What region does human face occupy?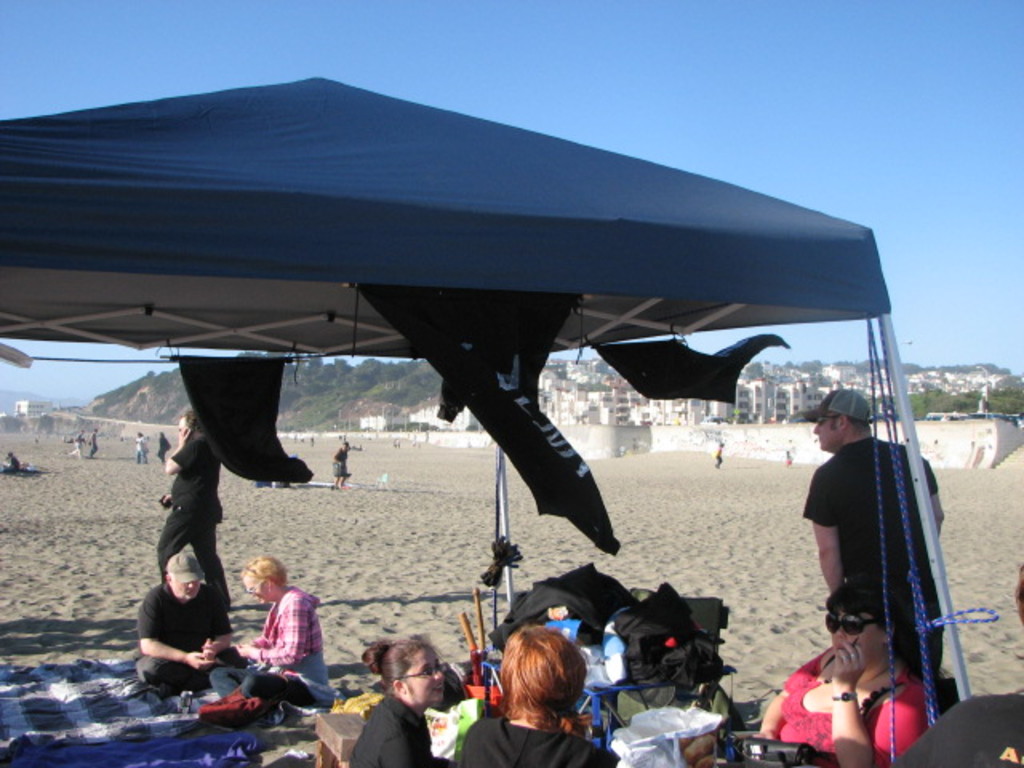
<box>398,650,442,706</box>.
